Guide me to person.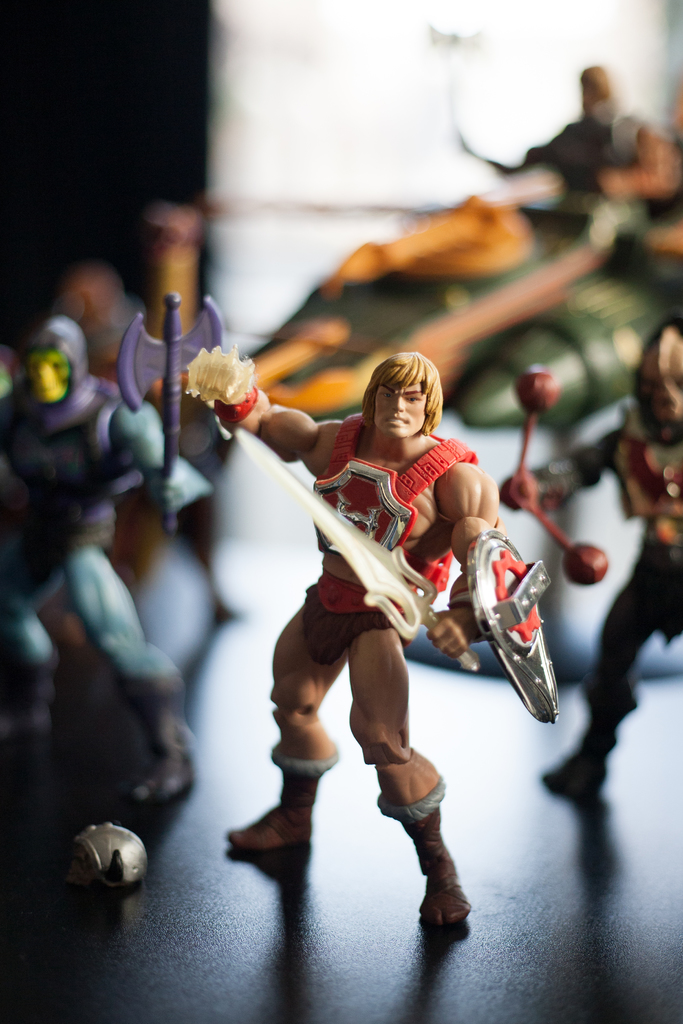
Guidance: region(0, 310, 217, 824).
